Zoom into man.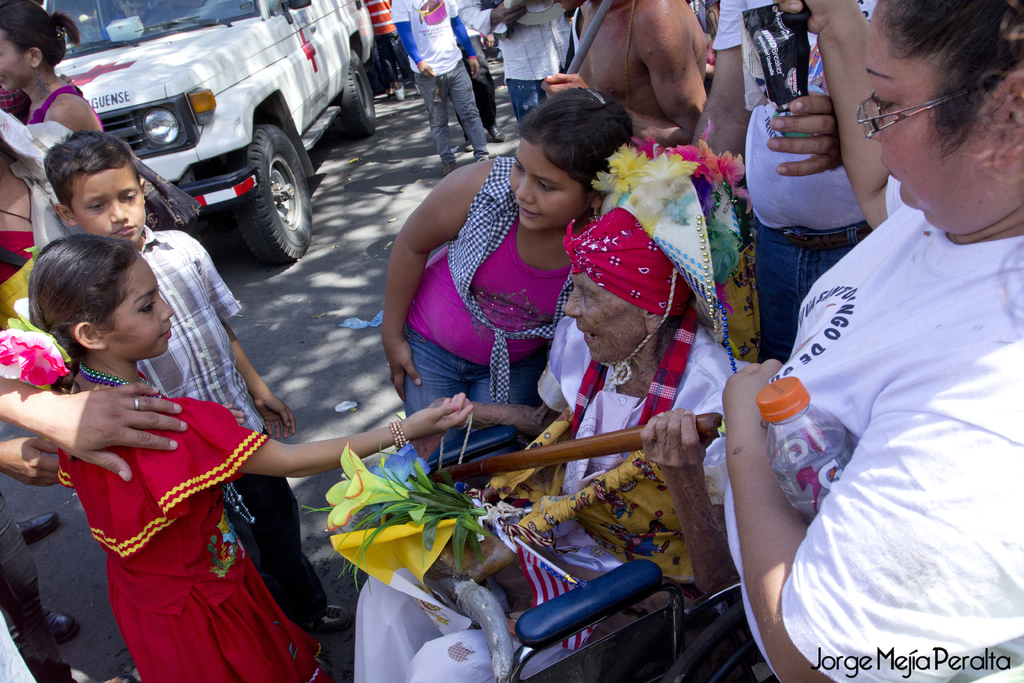
Zoom target: {"left": 462, "top": 22, "right": 506, "bottom": 149}.
